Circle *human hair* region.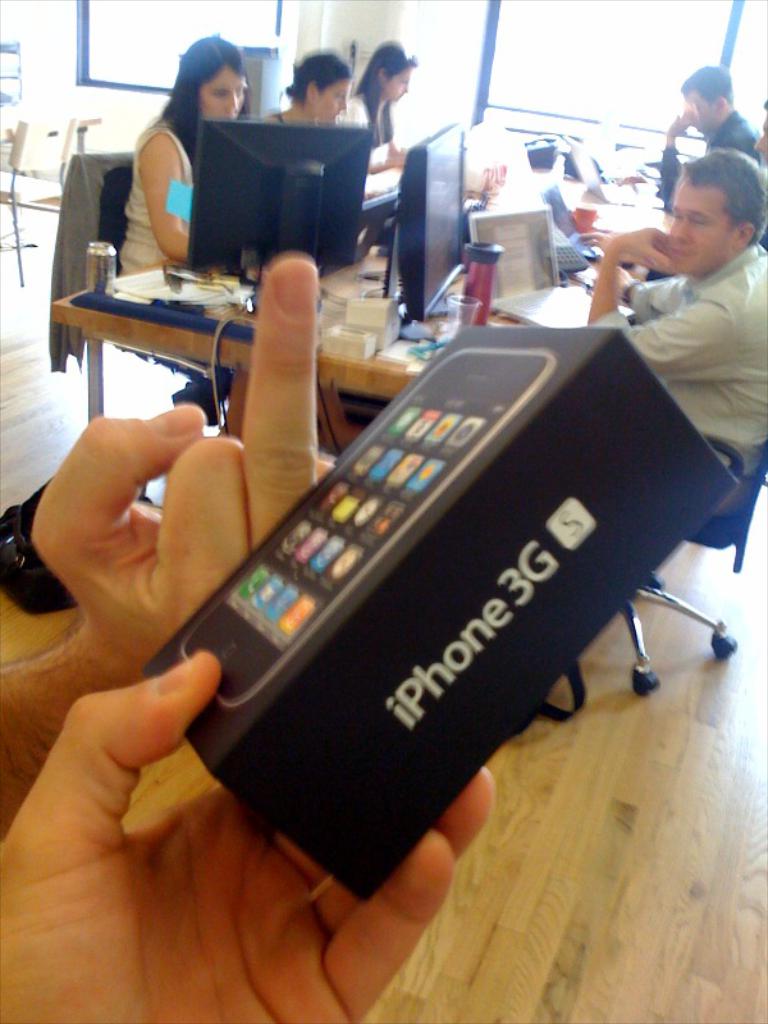
Region: 148:35:252:156.
